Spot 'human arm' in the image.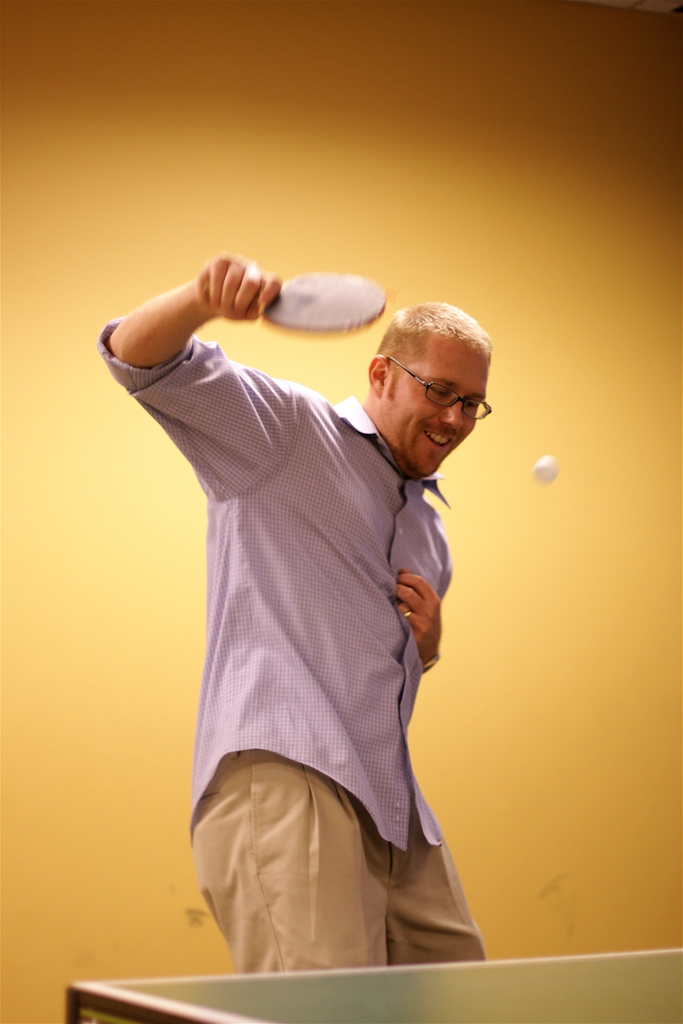
'human arm' found at [111, 262, 275, 449].
